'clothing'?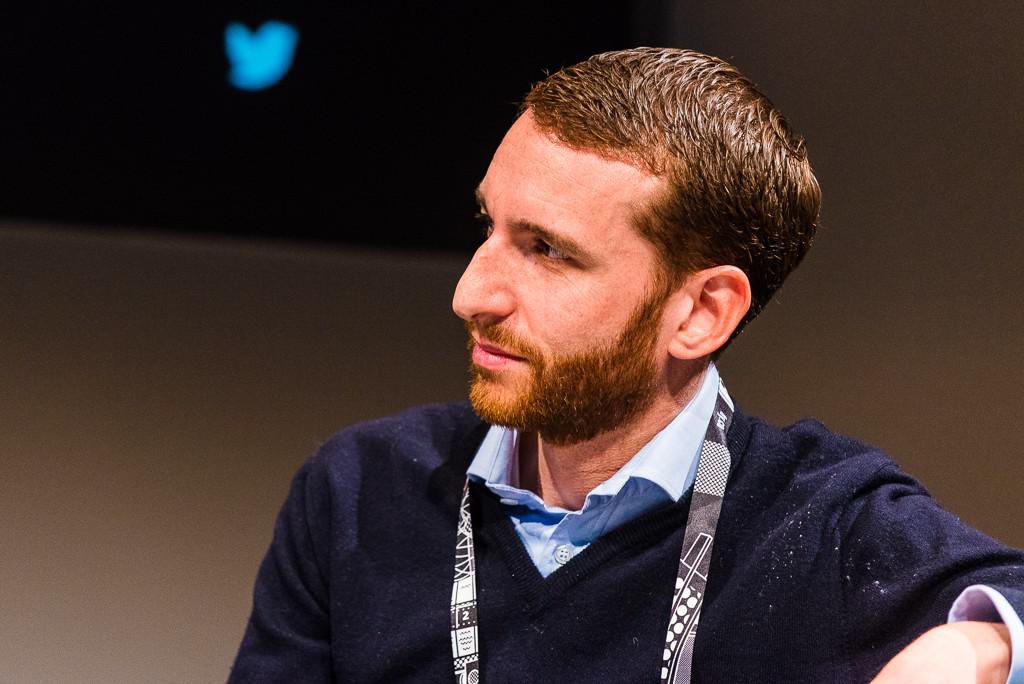
<region>225, 355, 1023, 683</region>
